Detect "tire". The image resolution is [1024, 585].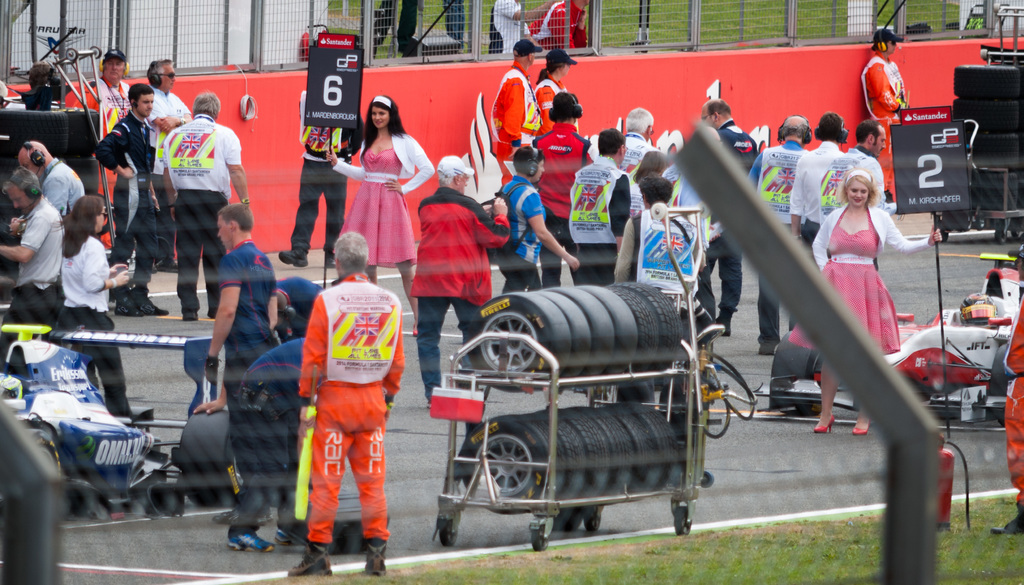
459, 288, 572, 391.
